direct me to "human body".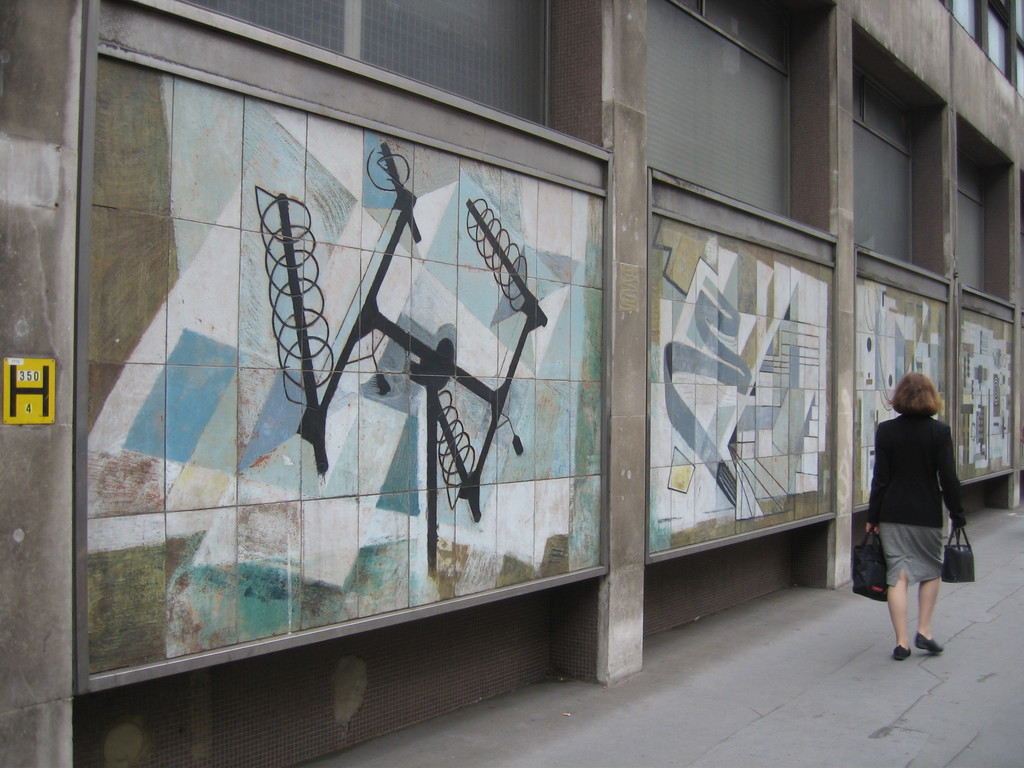
Direction: 863/365/964/668.
